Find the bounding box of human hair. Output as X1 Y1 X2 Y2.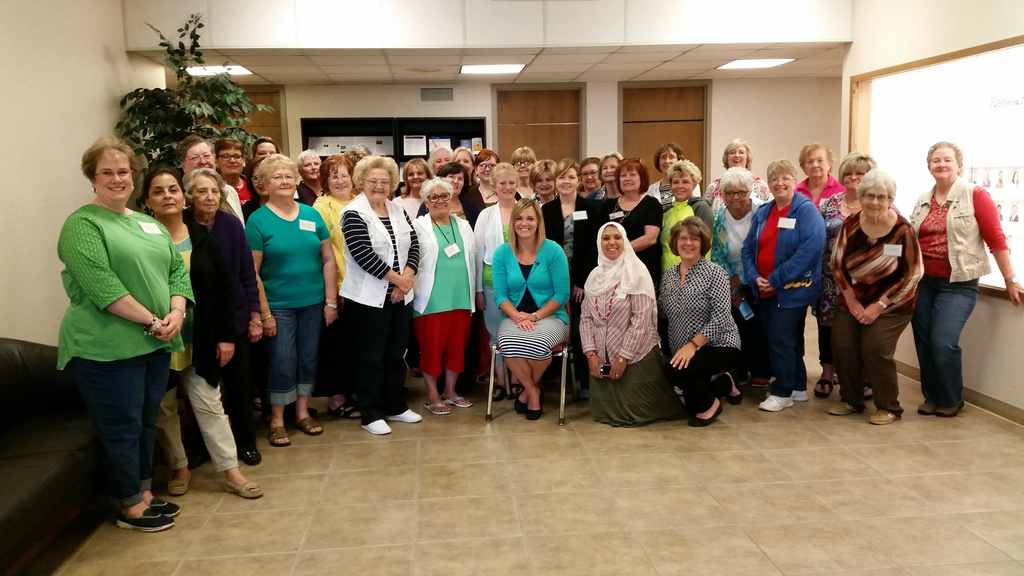
505 196 546 258.
